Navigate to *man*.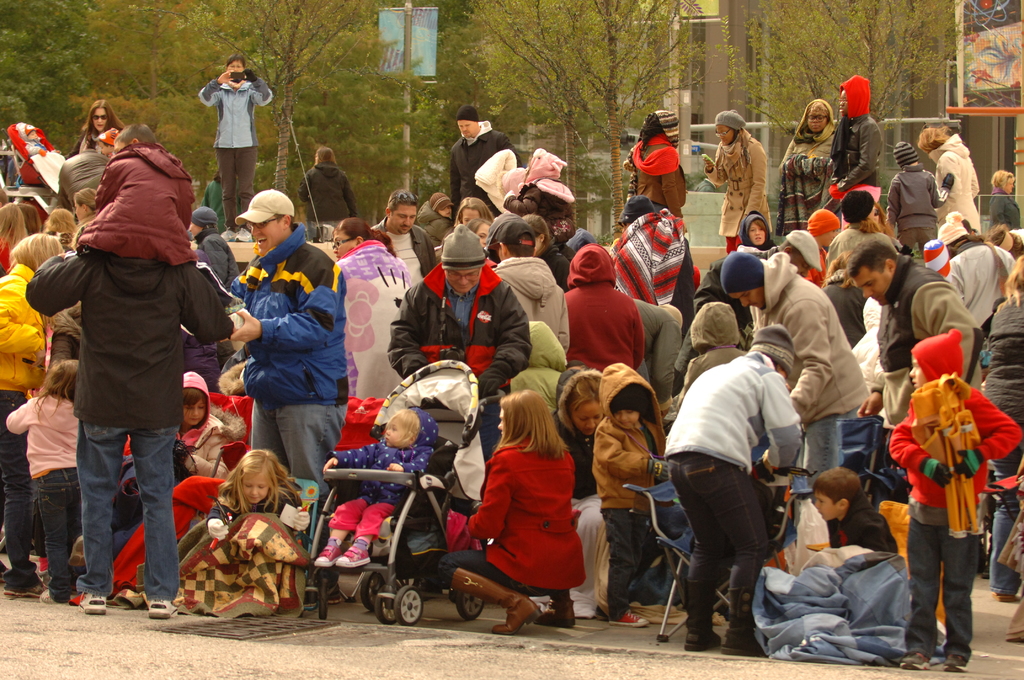
Navigation target: 27 248 237 619.
